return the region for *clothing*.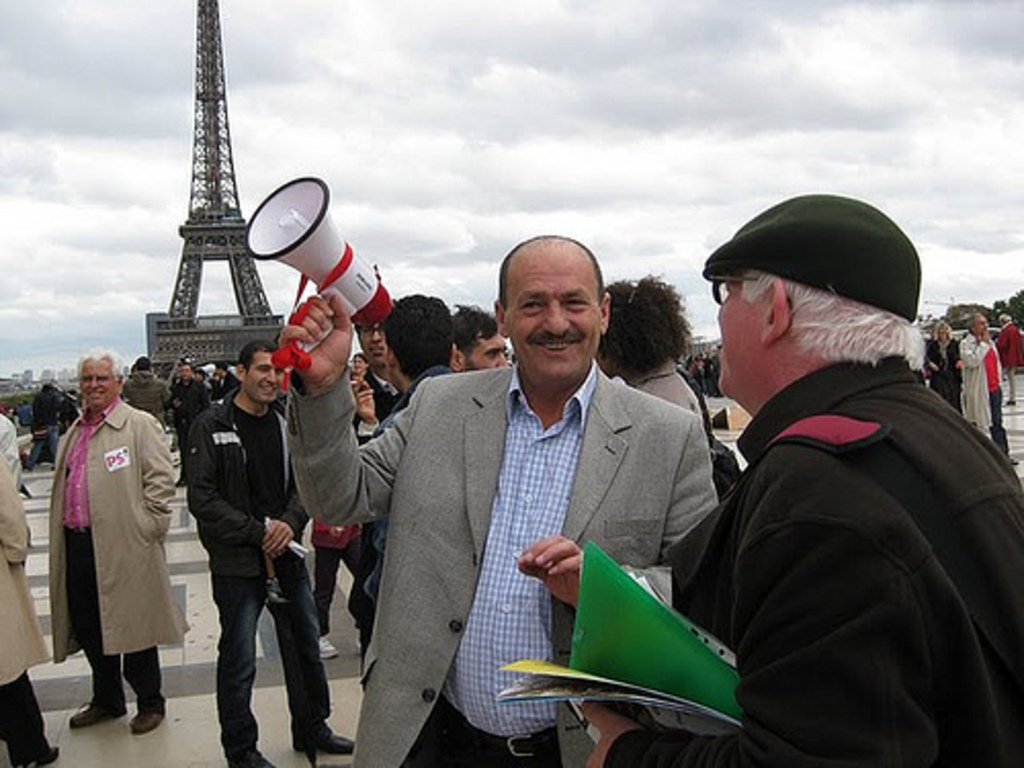
BBox(932, 338, 965, 387).
